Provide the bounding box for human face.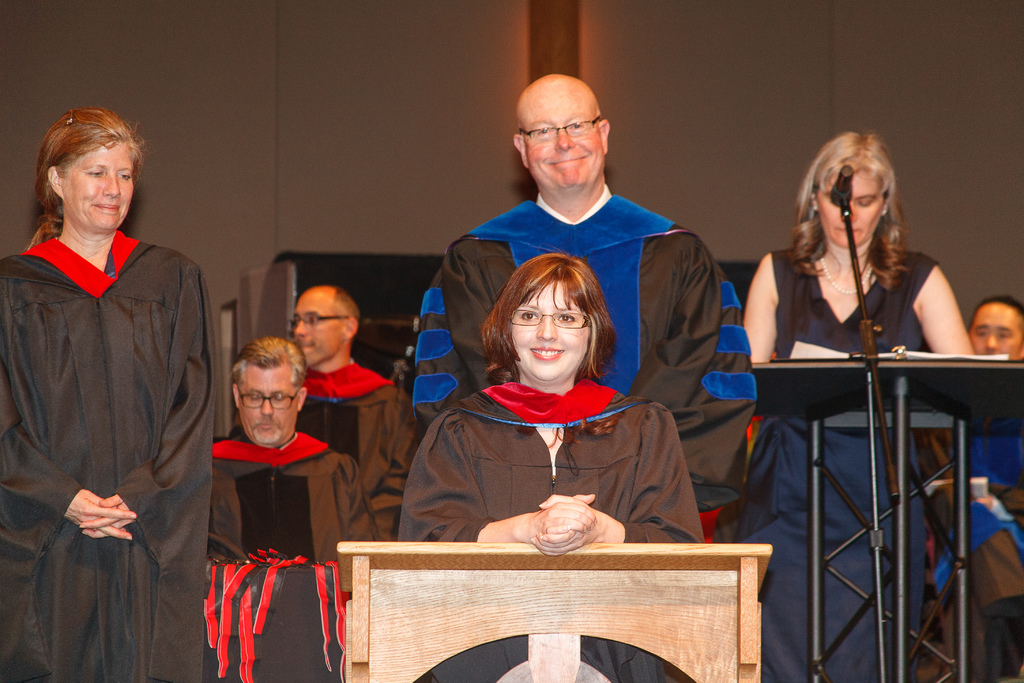
box=[237, 361, 298, 456].
